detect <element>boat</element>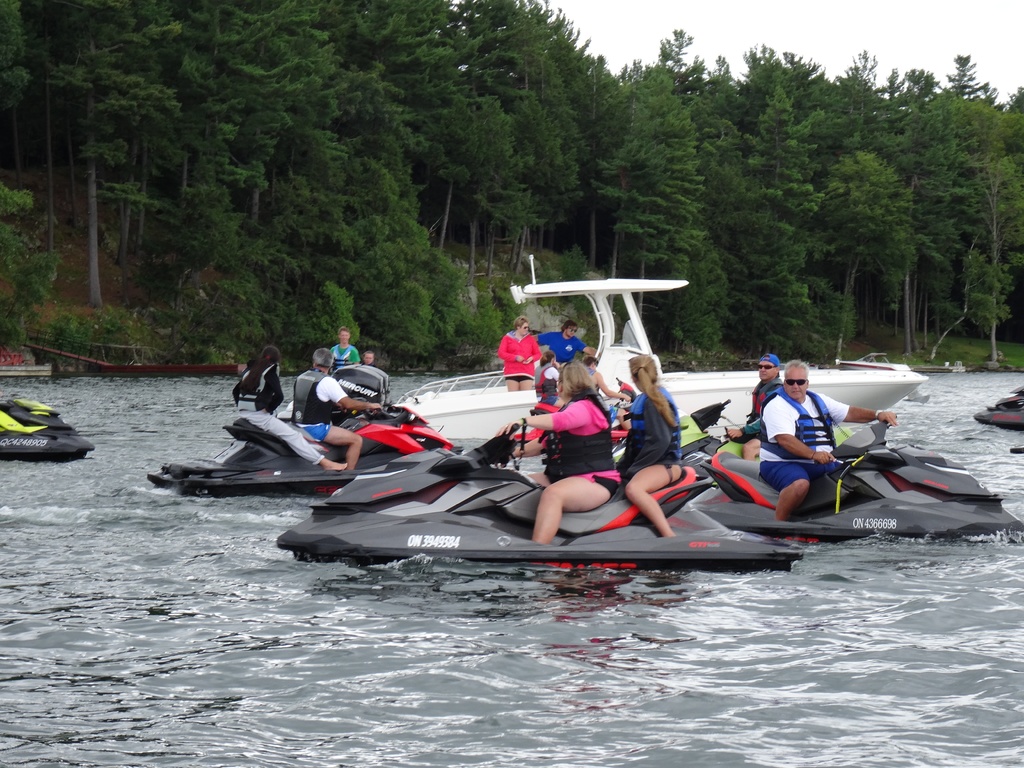
crop(0, 395, 96, 462)
